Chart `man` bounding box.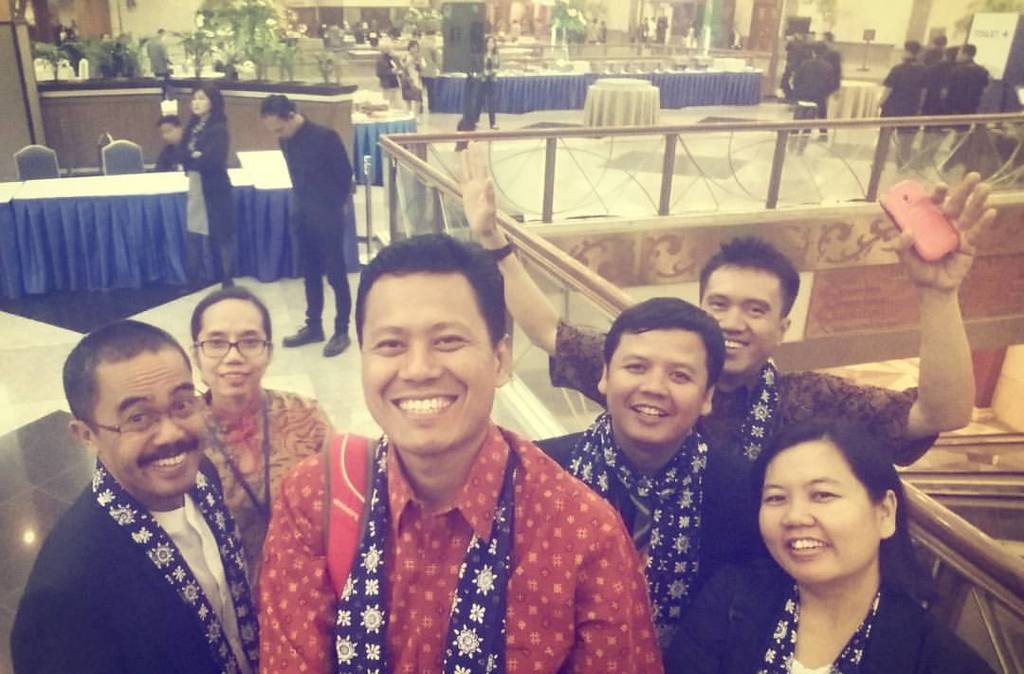
Charted: BBox(787, 46, 831, 155).
